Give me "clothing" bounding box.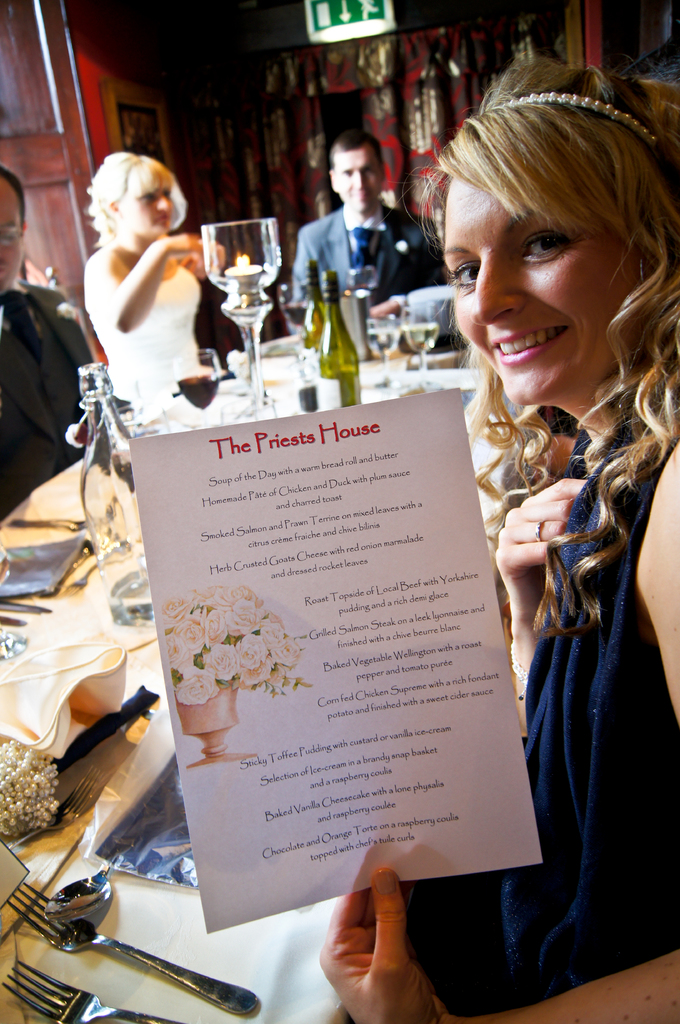
(290,204,446,310).
